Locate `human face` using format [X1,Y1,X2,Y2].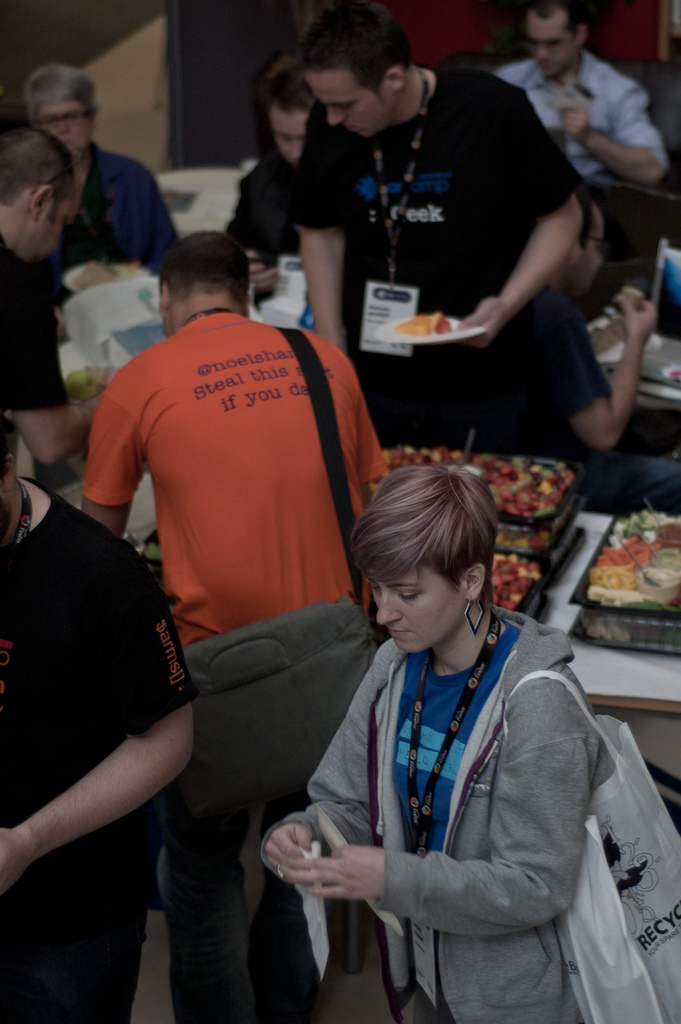
[567,196,602,294].
